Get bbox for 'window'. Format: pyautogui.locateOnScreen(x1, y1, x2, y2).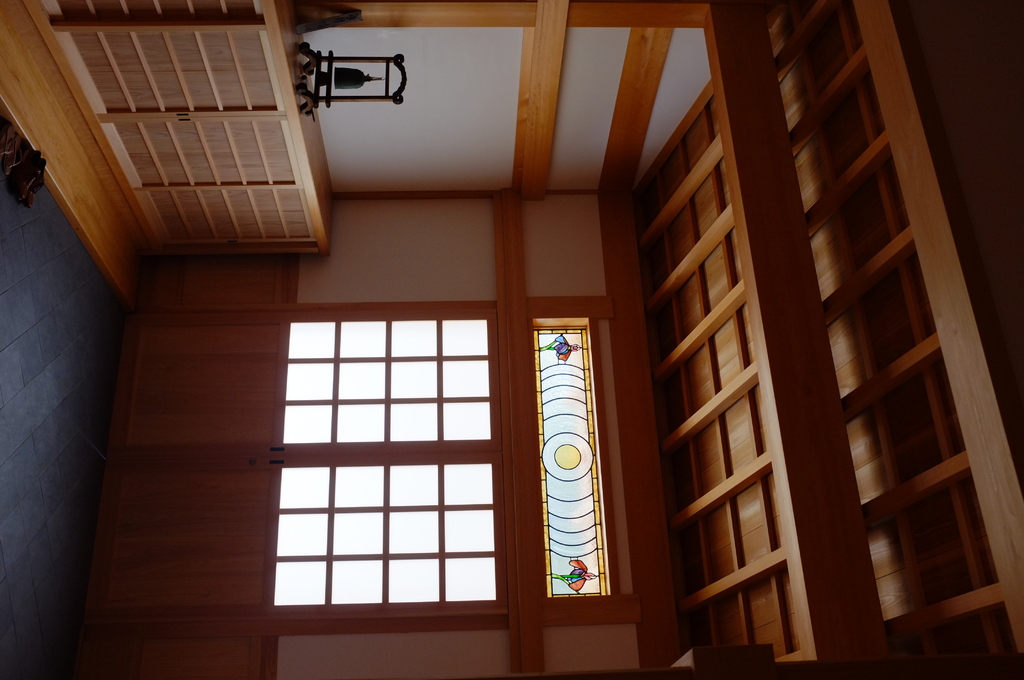
pyautogui.locateOnScreen(266, 308, 504, 617).
